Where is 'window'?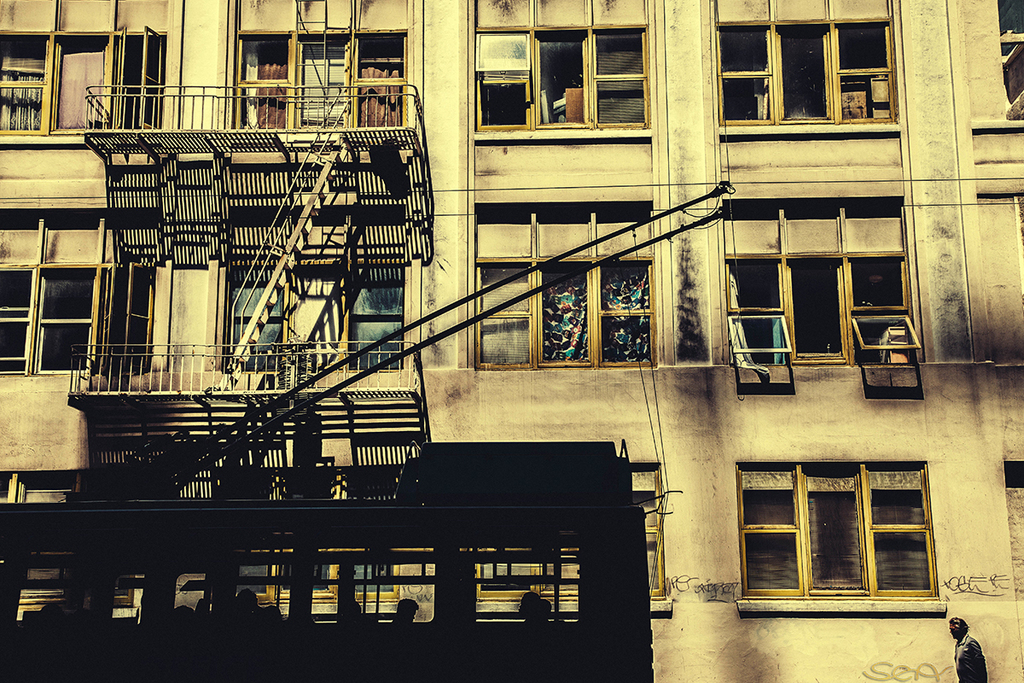
region(736, 463, 941, 594).
